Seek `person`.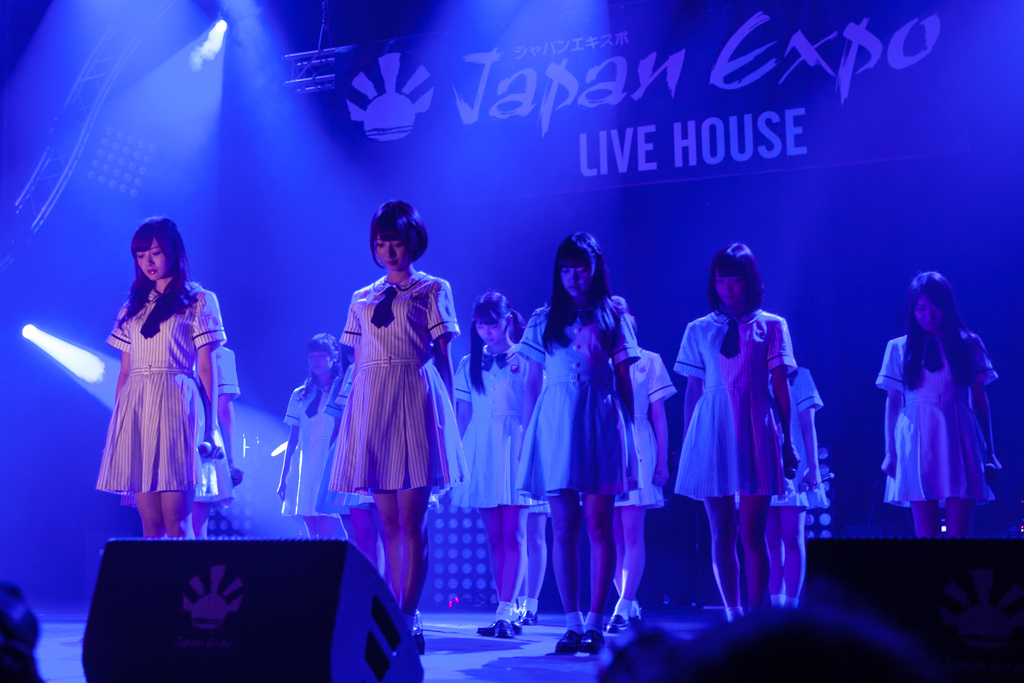
rect(452, 290, 541, 643).
